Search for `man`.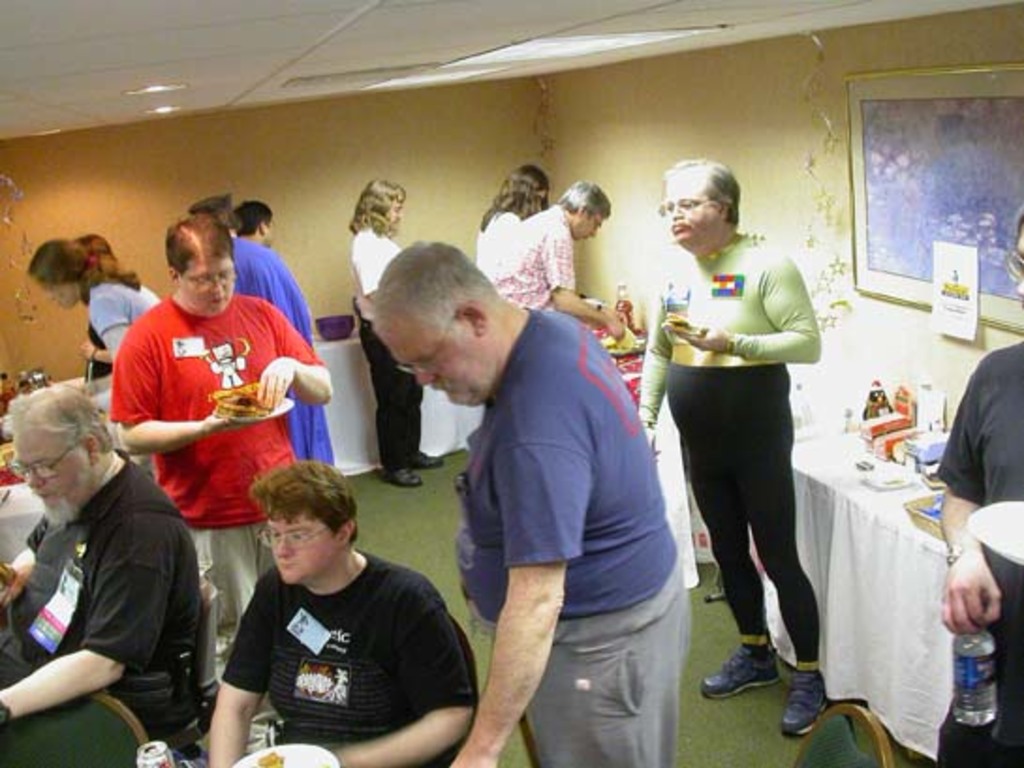
Found at region(237, 199, 278, 240).
